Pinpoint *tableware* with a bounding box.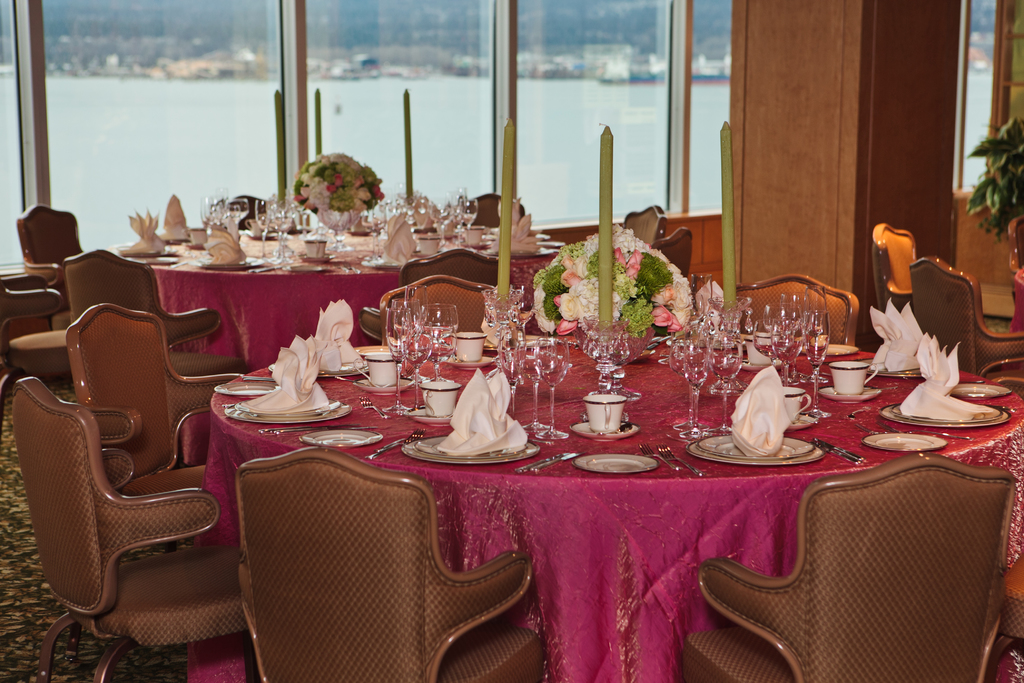
(569,448,657,480).
